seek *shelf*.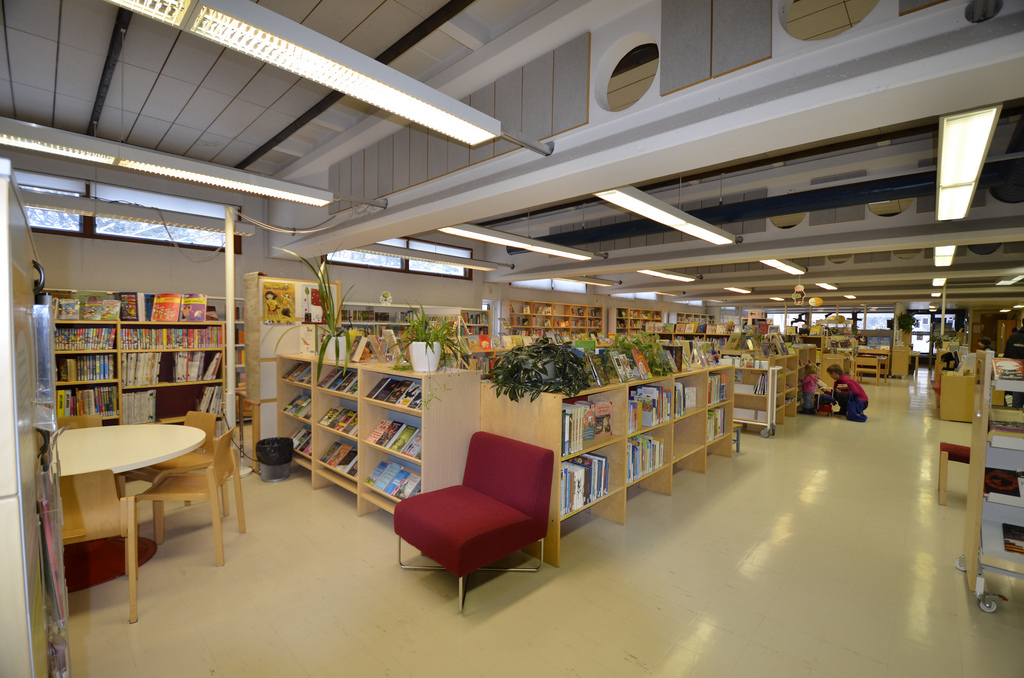
<region>485, 432, 631, 534</region>.
